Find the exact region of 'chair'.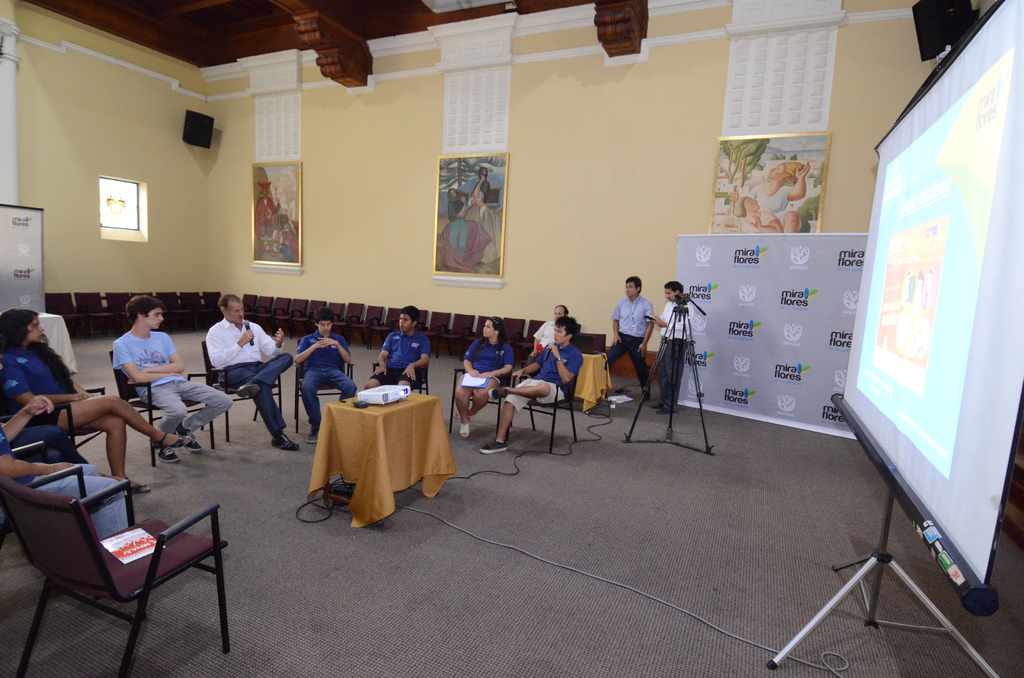
Exact region: [x1=0, y1=438, x2=101, y2=604].
